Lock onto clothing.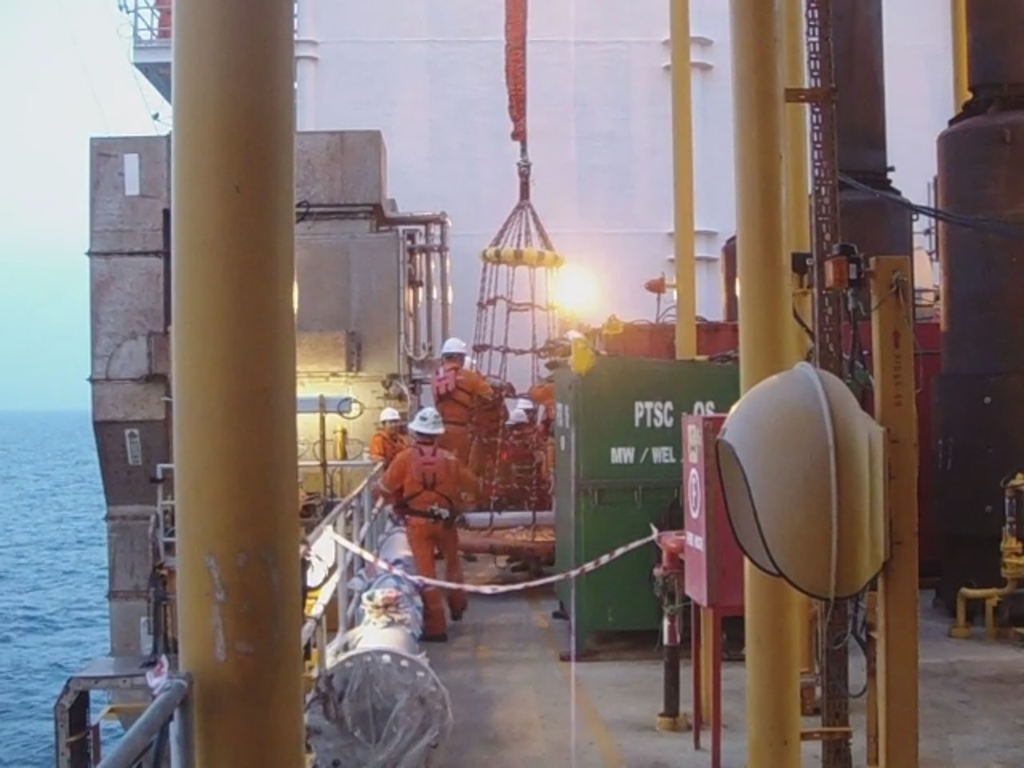
Locked: l=427, t=357, r=478, b=448.
